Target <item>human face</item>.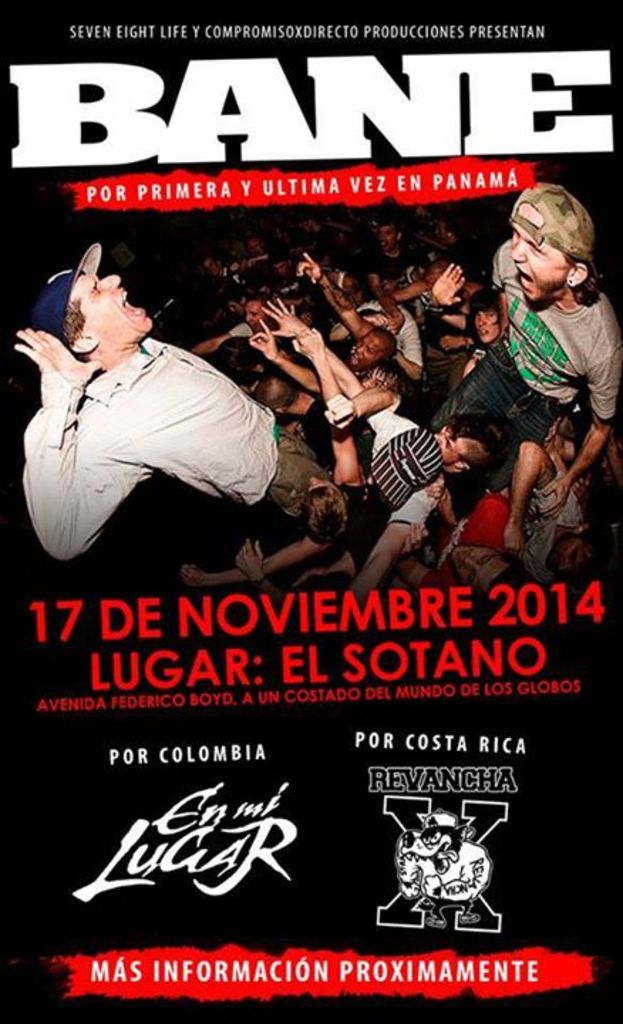
Target region: {"left": 431, "top": 425, "right": 458, "bottom": 466}.
